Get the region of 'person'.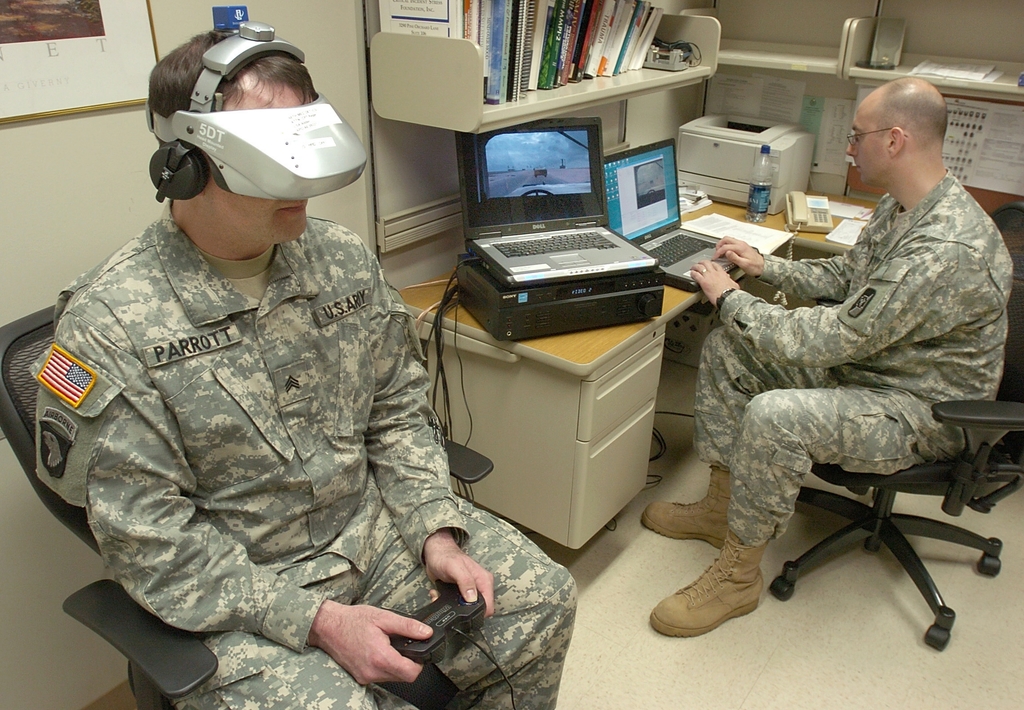
<bbox>36, 28, 578, 709</bbox>.
